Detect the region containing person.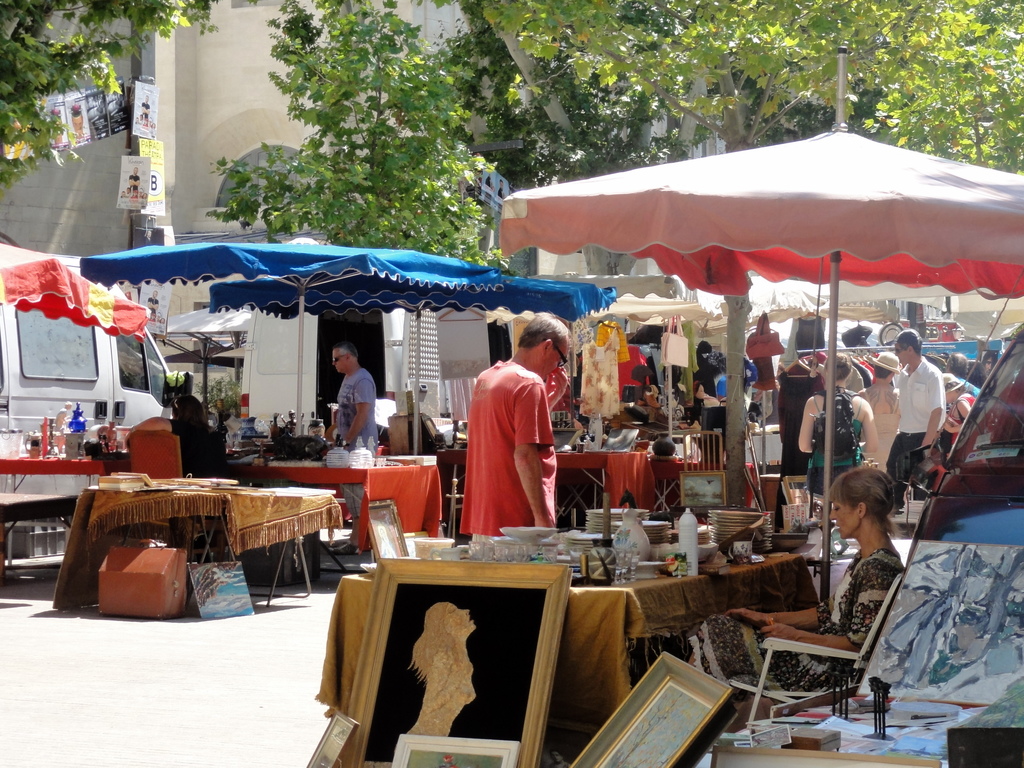
box=[796, 368, 868, 478].
